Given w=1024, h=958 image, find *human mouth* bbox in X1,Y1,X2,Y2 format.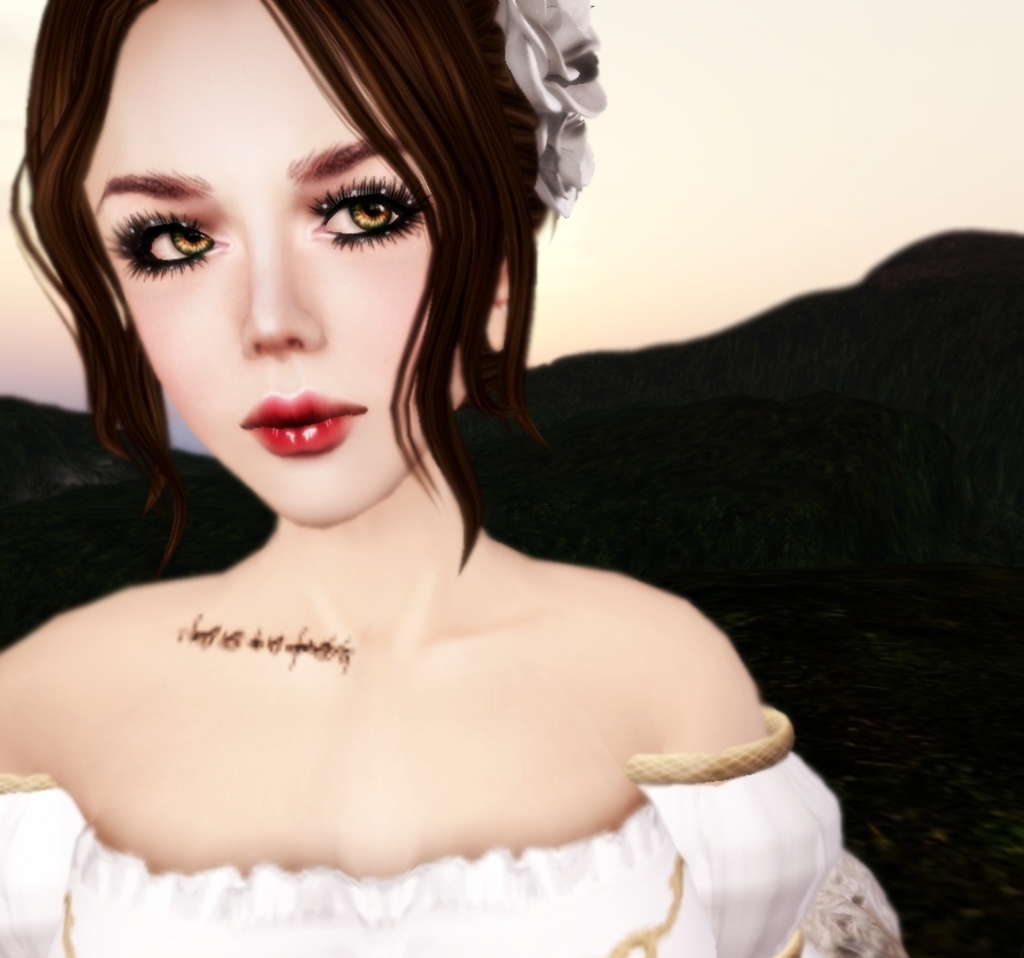
240,374,361,469.
